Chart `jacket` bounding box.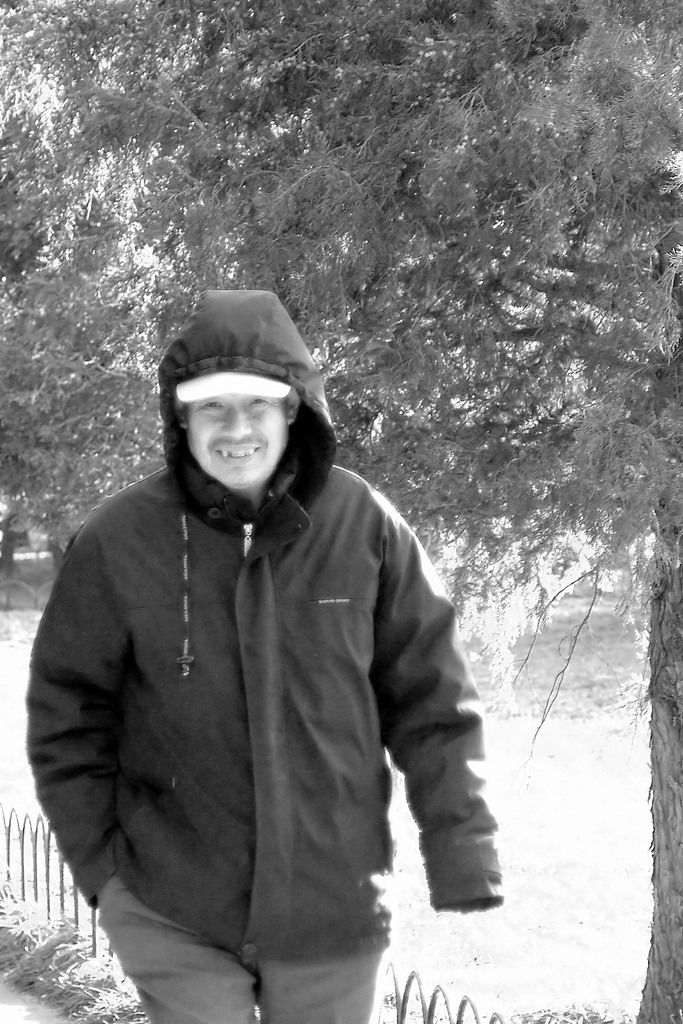
Charted: (40,358,473,968).
